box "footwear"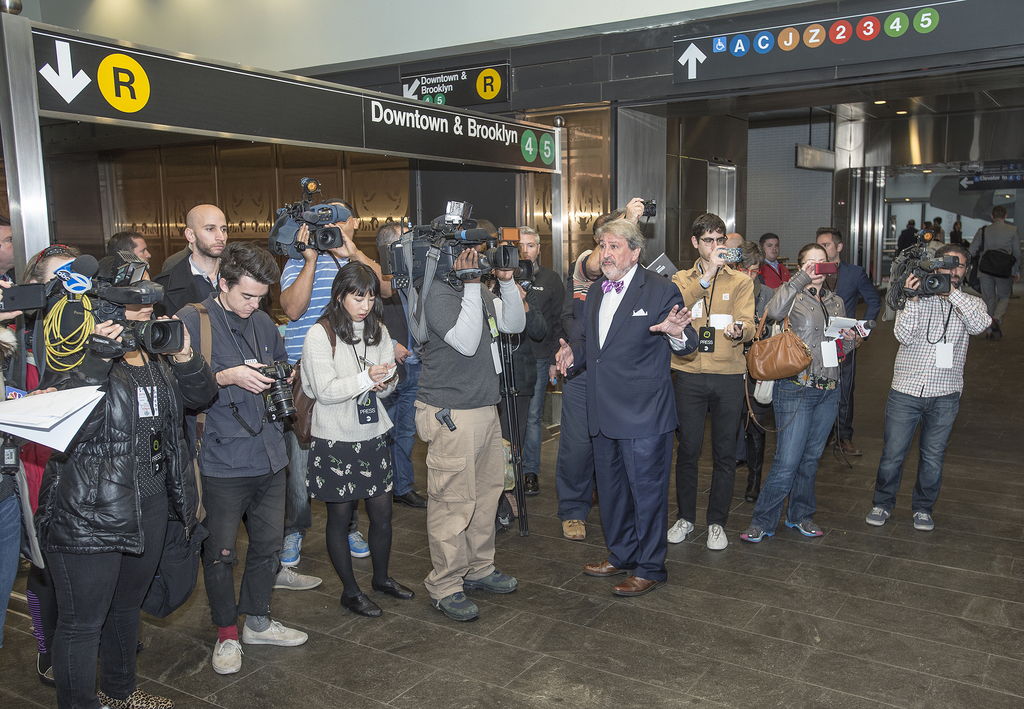
l=742, t=520, r=769, b=546
